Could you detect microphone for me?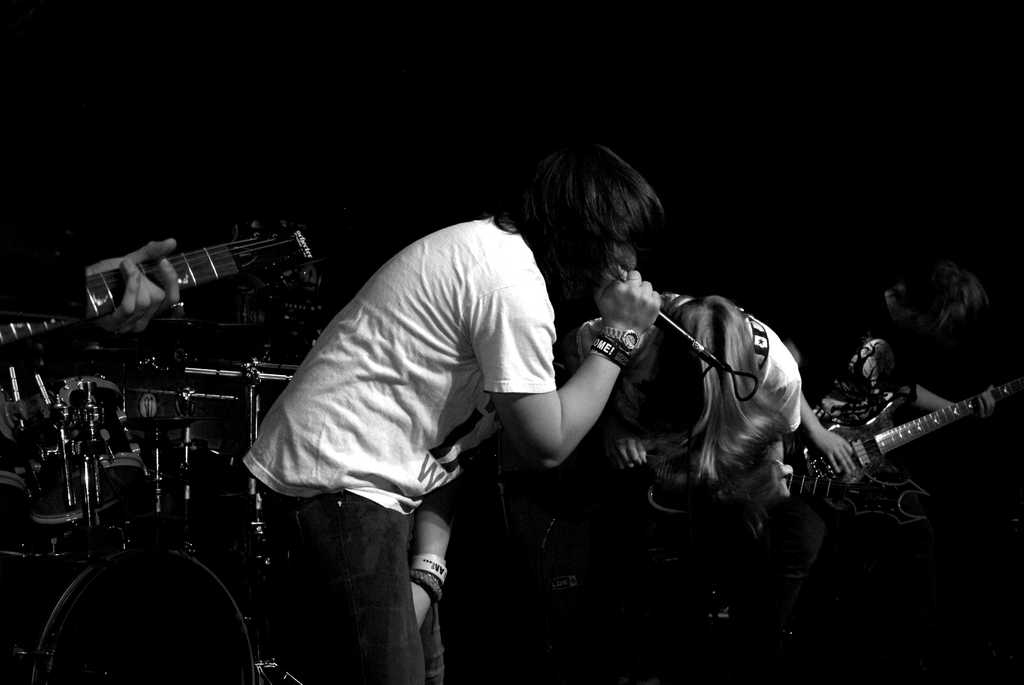
Detection result: pyautogui.locateOnScreen(652, 306, 722, 368).
